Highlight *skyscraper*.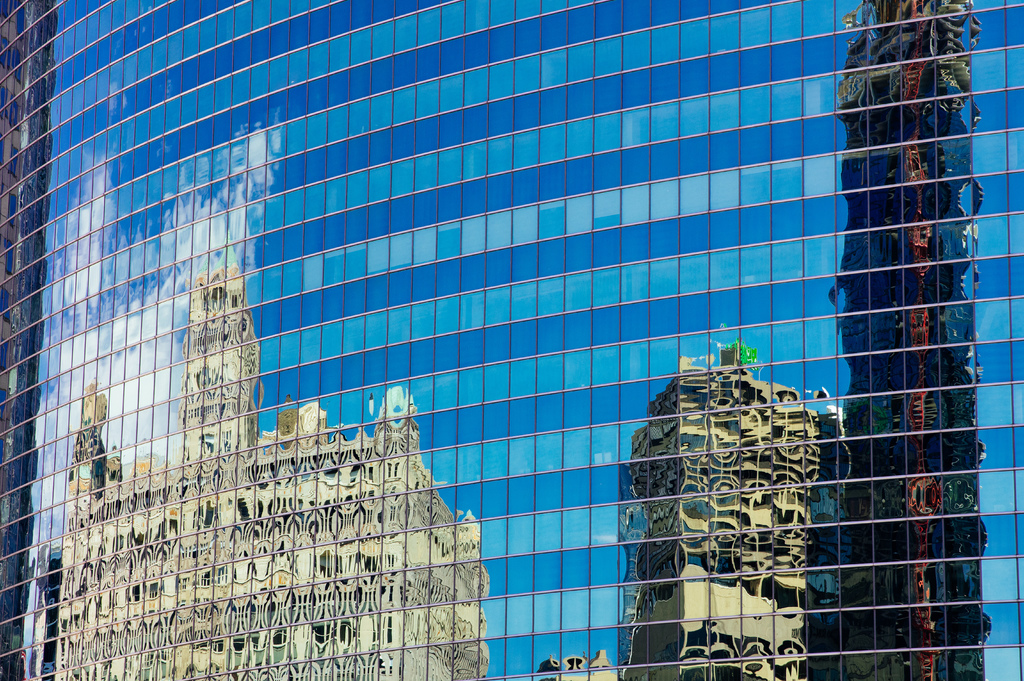
Highlighted region: 28, 24, 963, 680.
